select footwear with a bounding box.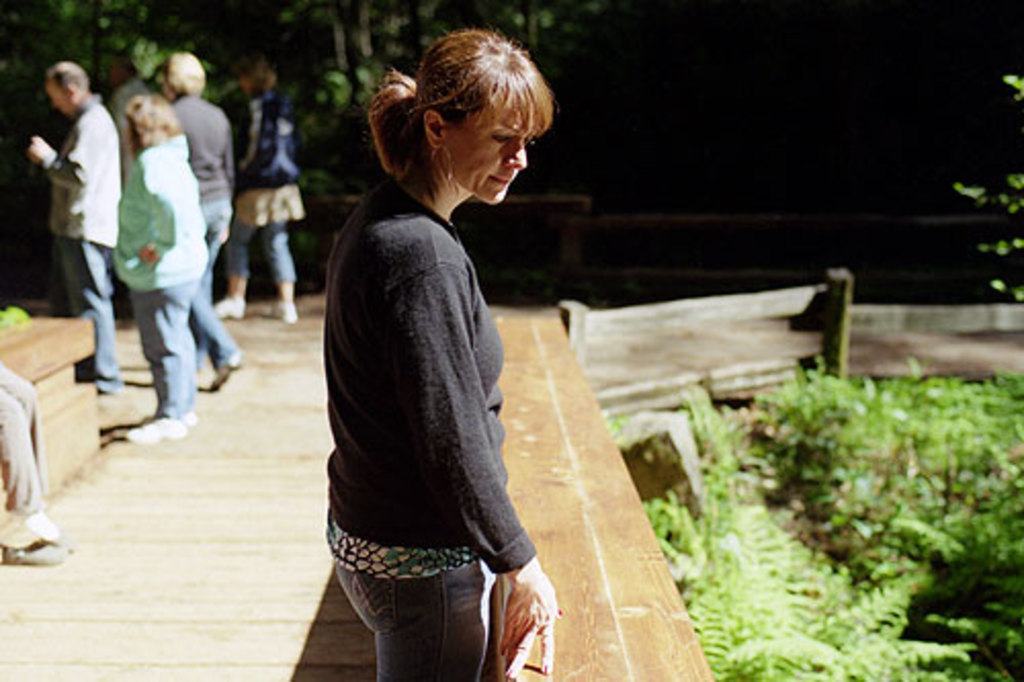
x1=205 y1=350 x2=242 y2=399.
